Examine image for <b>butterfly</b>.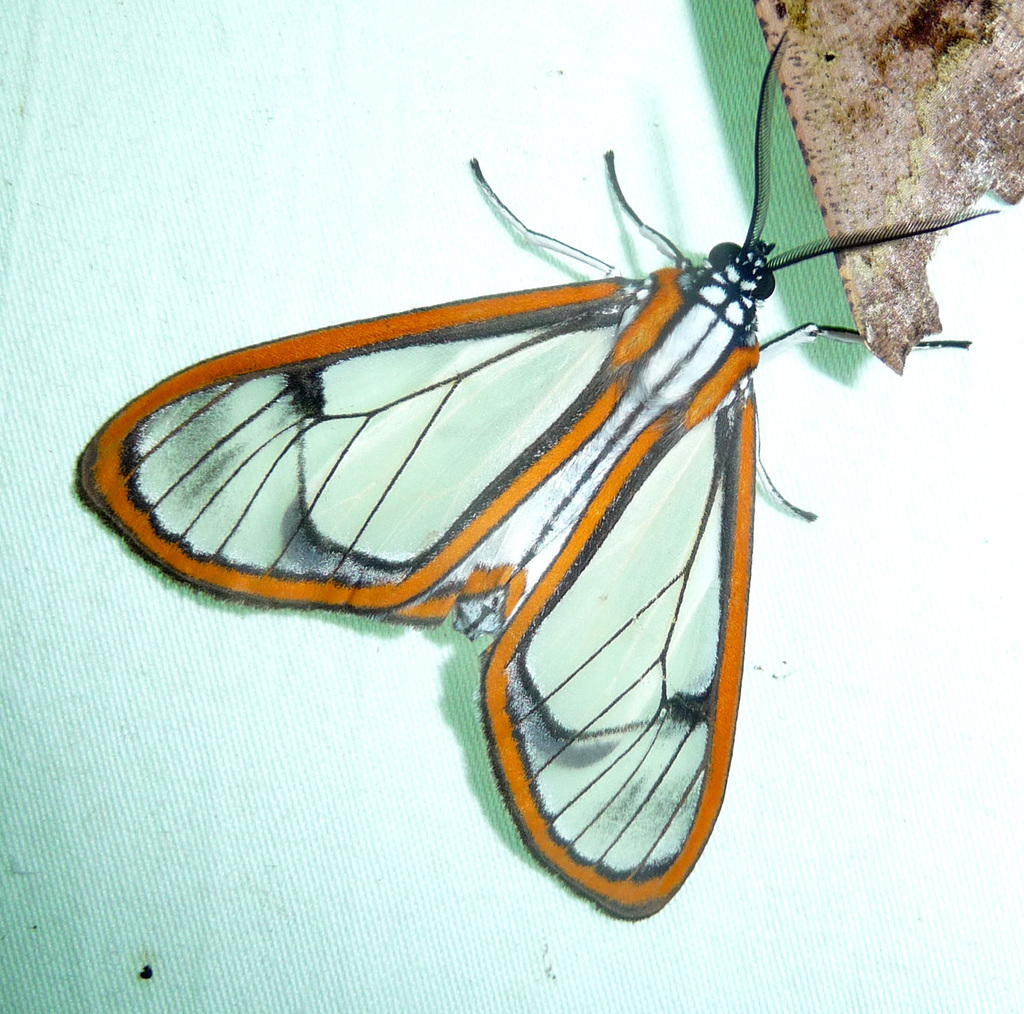
Examination result: select_region(120, 102, 957, 858).
